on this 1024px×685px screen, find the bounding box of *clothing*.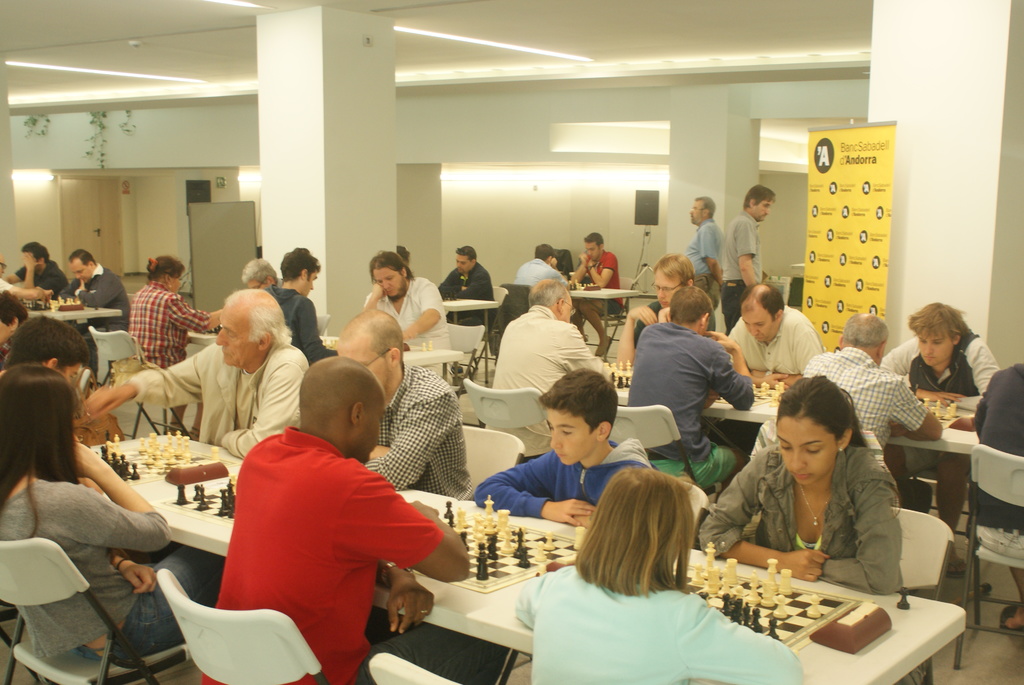
Bounding box: pyautogui.locateOnScreen(124, 280, 209, 375).
